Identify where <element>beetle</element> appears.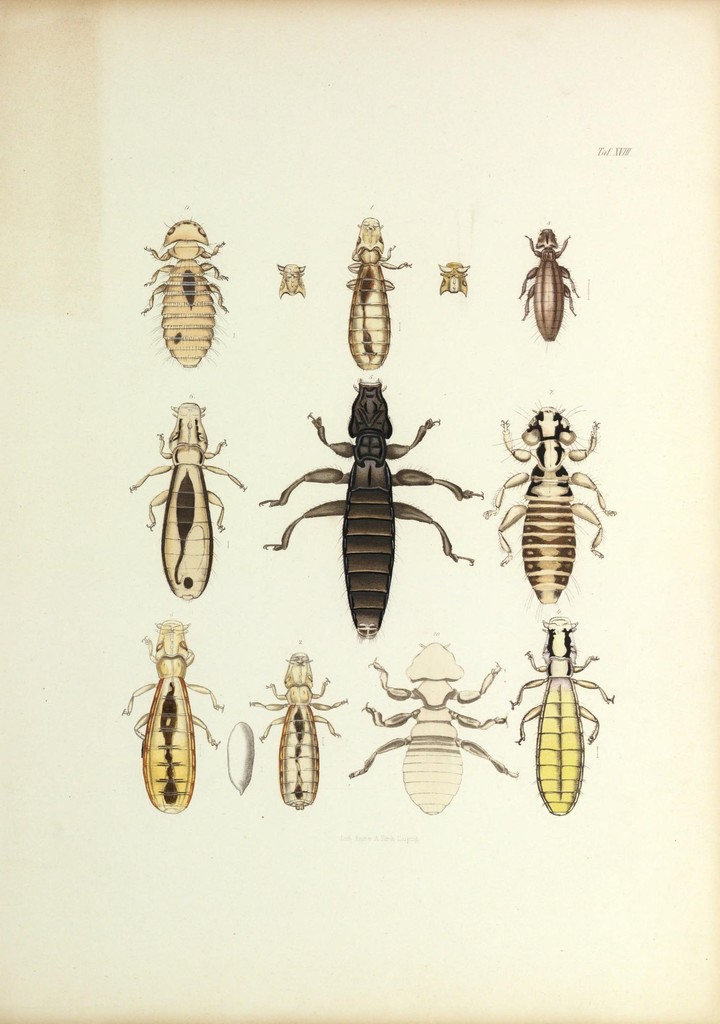
Appears at locate(139, 207, 232, 380).
